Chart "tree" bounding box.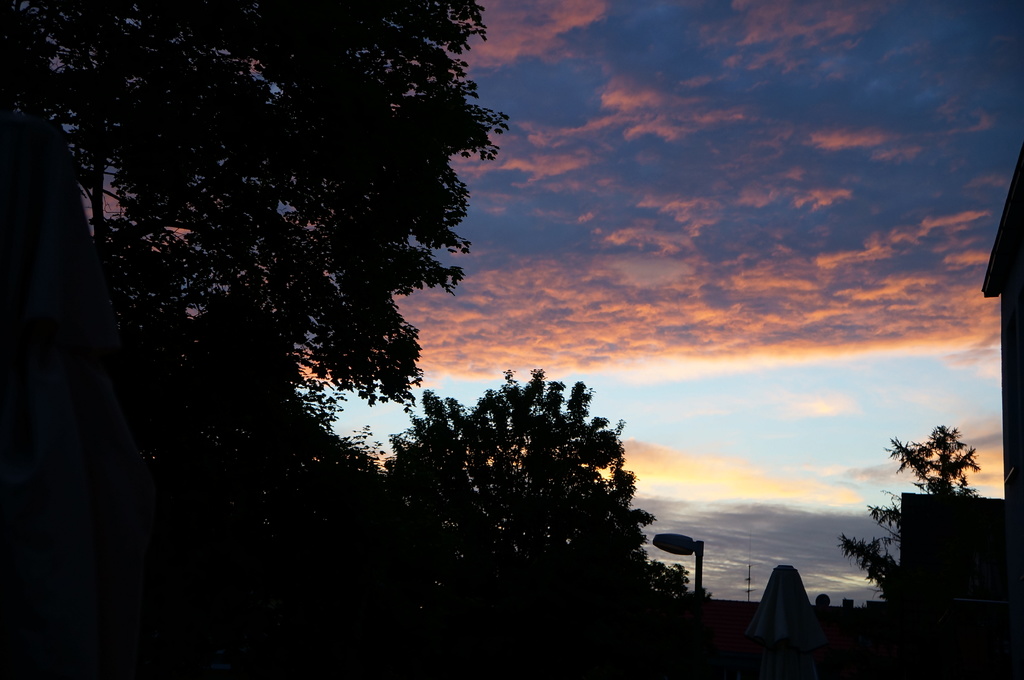
Charted: left=831, top=423, right=982, bottom=592.
